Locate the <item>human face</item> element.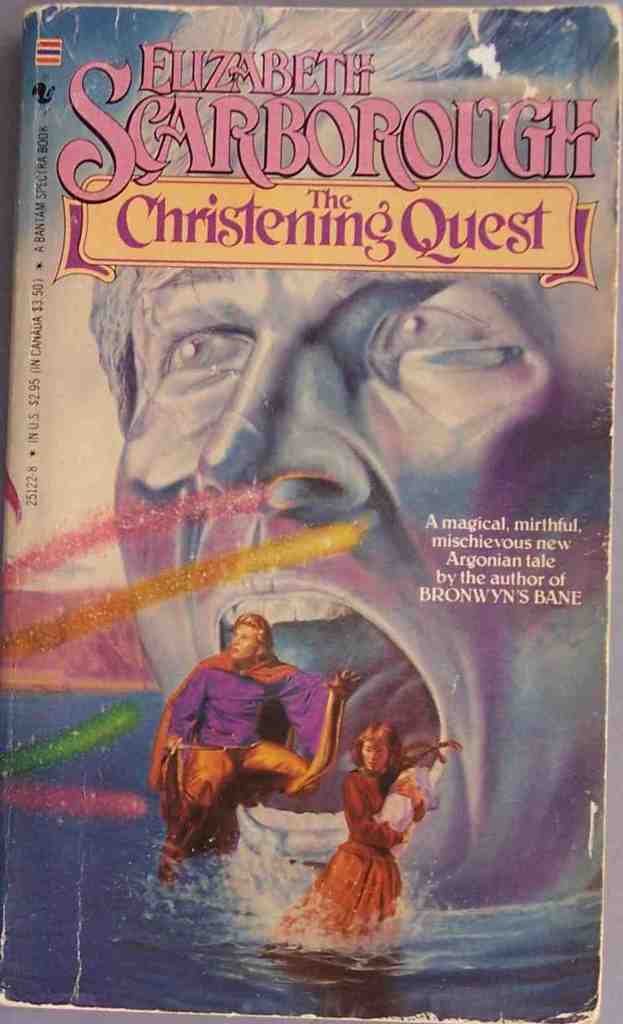
Element bbox: 359 744 388 774.
